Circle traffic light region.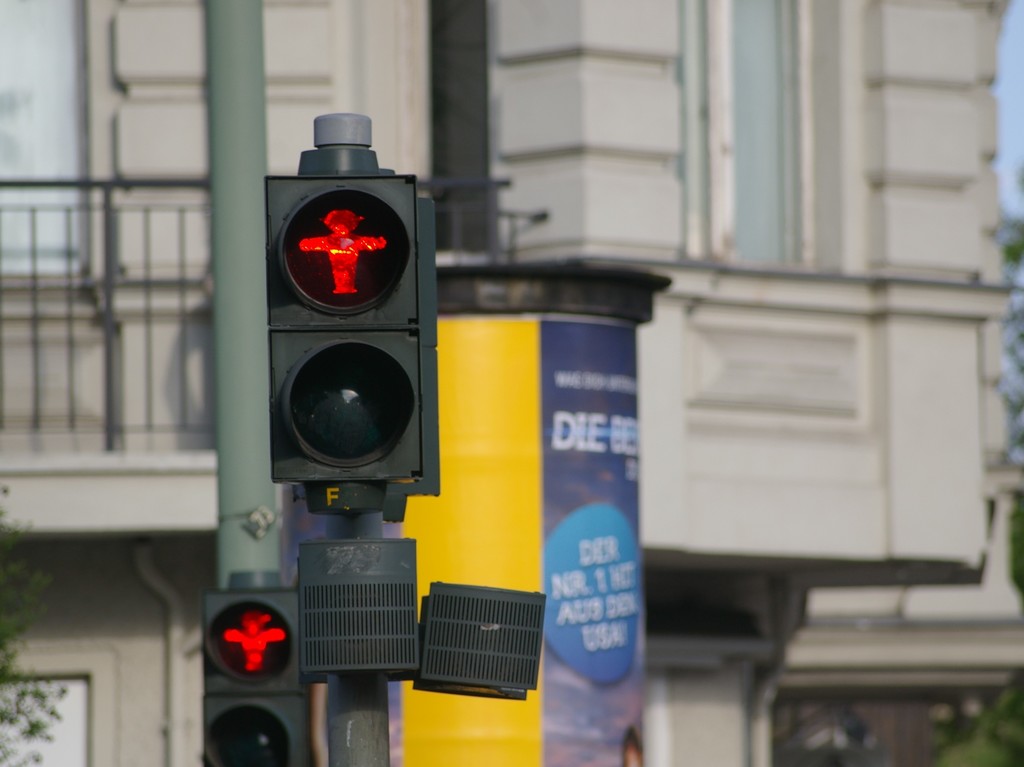
Region: left=203, top=568, right=311, bottom=766.
